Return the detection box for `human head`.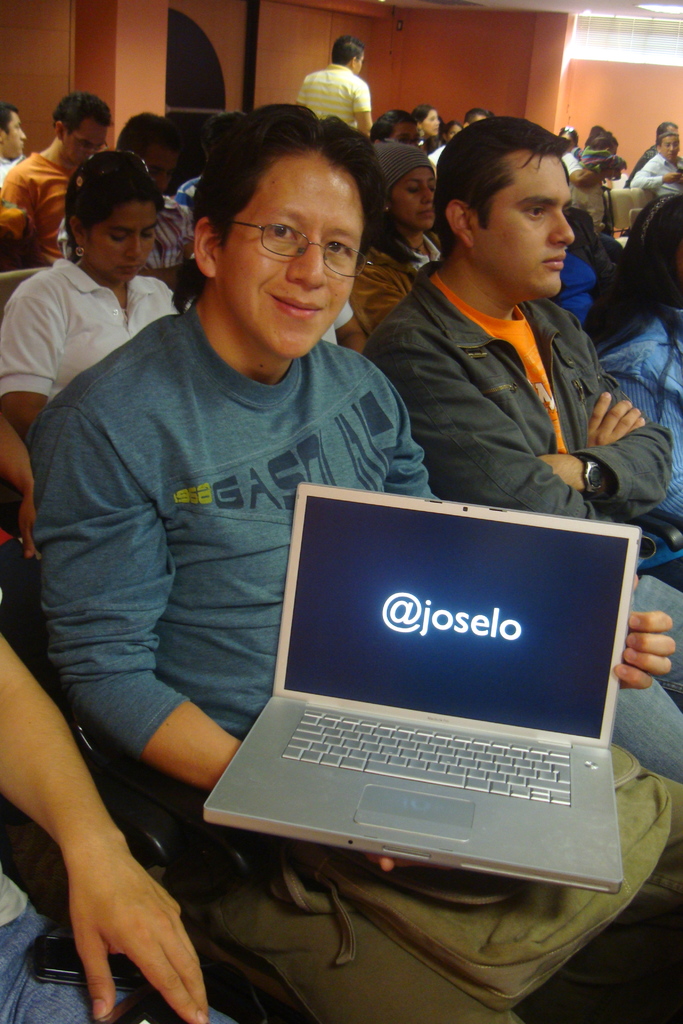
pyautogui.locateOnScreen(167, 129, 370, 358).
